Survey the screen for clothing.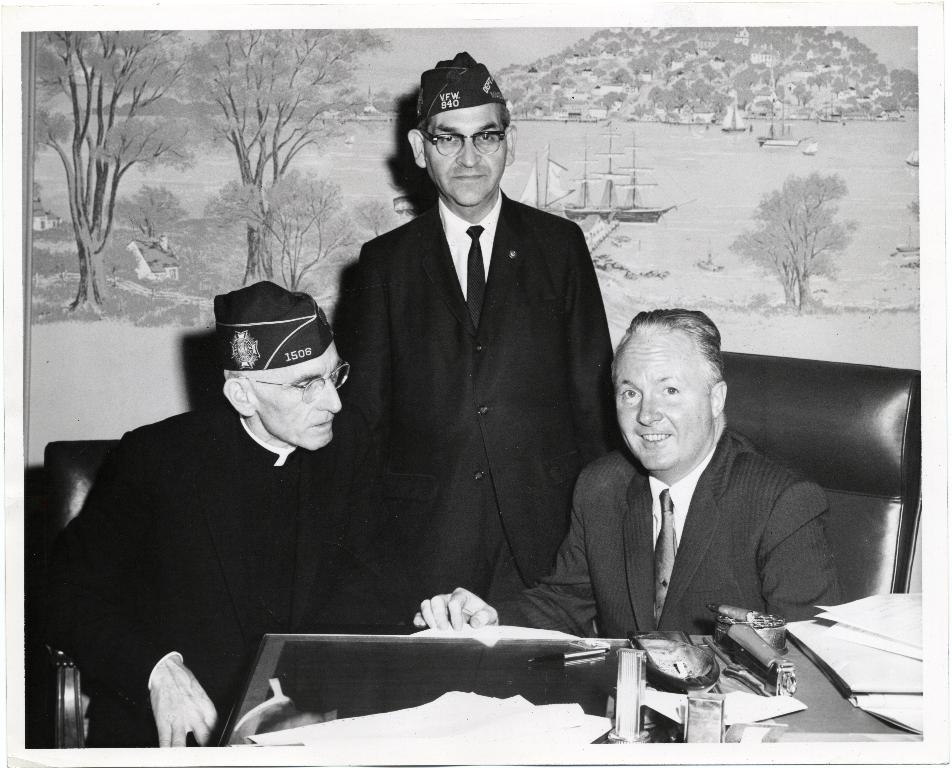
Survey found: rect(321, 107, 628, 662).
